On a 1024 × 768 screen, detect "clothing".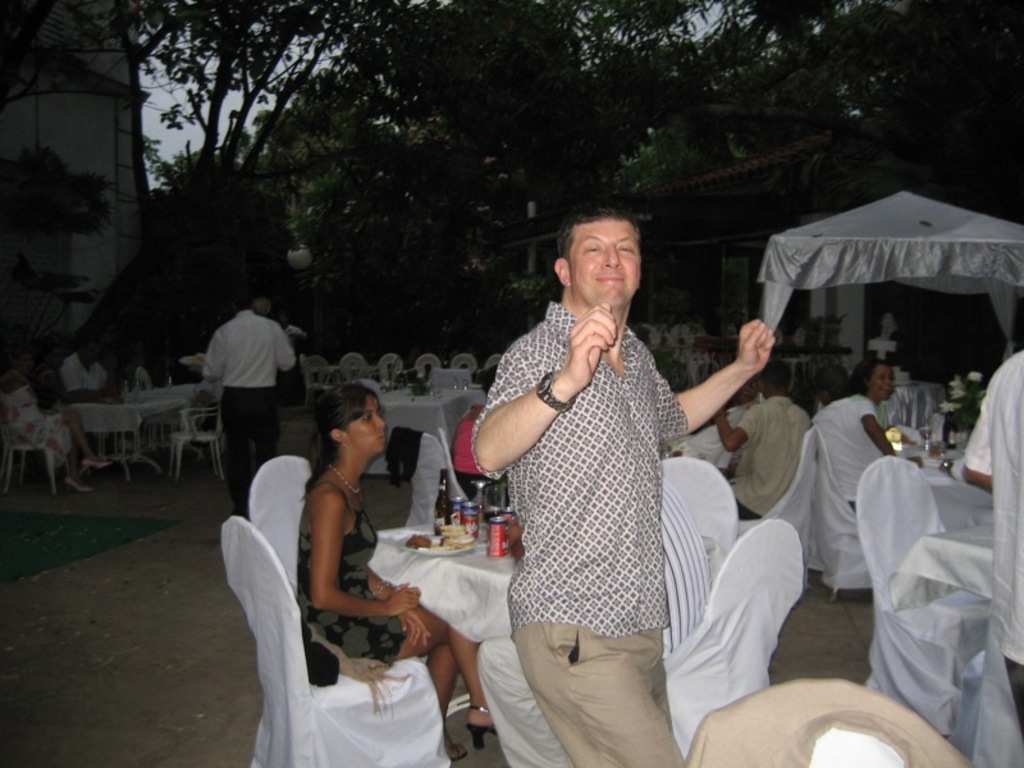
(left=301, top=490, right=429, bottom=667).
